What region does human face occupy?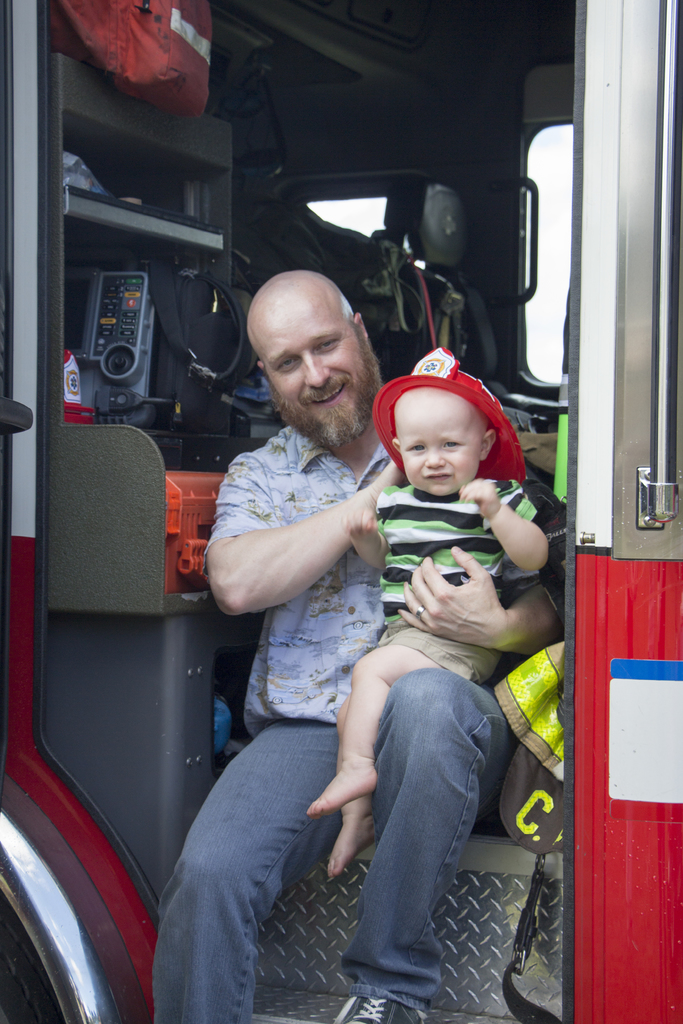
bbox(246, 284, 367, 428).
